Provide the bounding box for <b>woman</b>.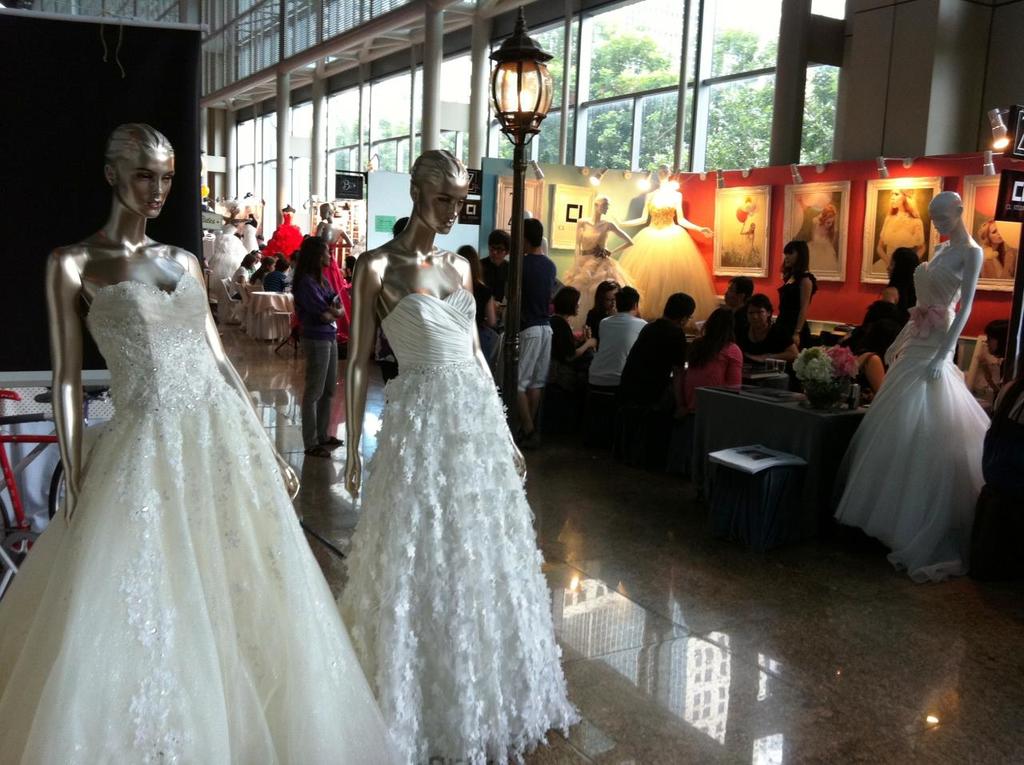
<region>586, 282, 622, 337</region>.
